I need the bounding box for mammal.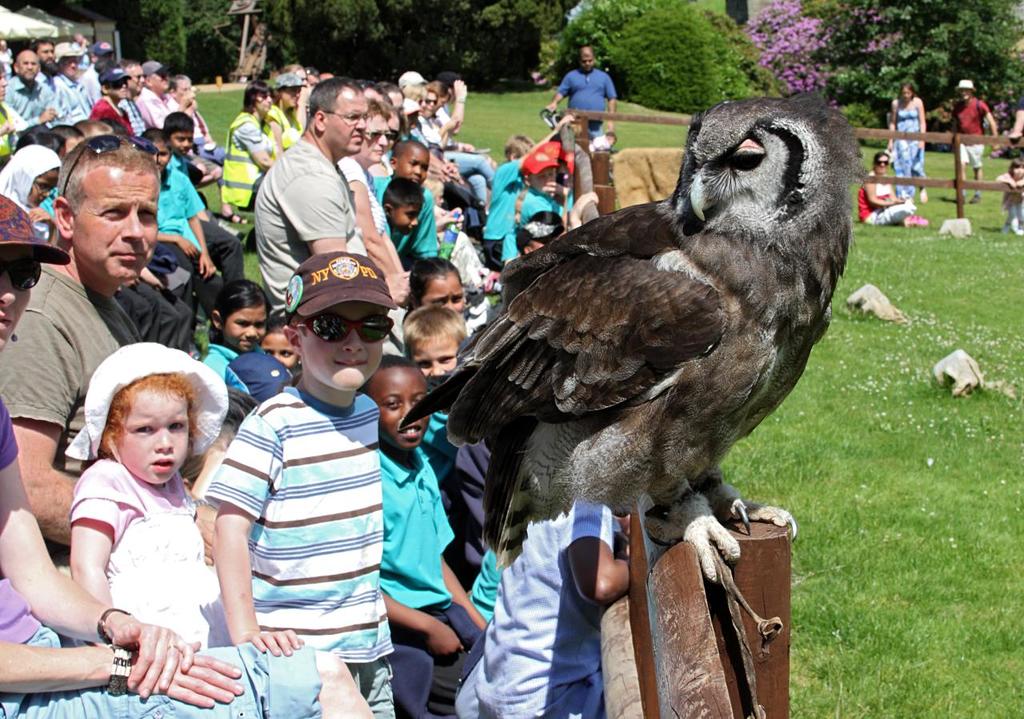
Here it is: 0:61:37:163.
